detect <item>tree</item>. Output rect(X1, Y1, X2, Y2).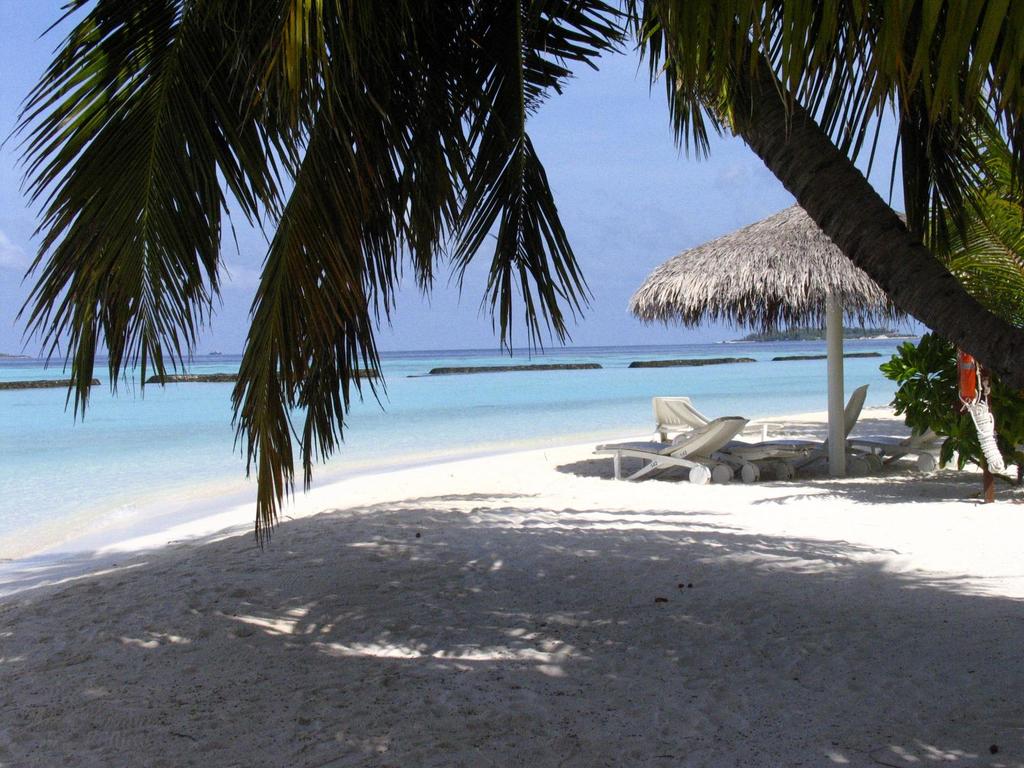
rect(878, 331, 1023, 484).
